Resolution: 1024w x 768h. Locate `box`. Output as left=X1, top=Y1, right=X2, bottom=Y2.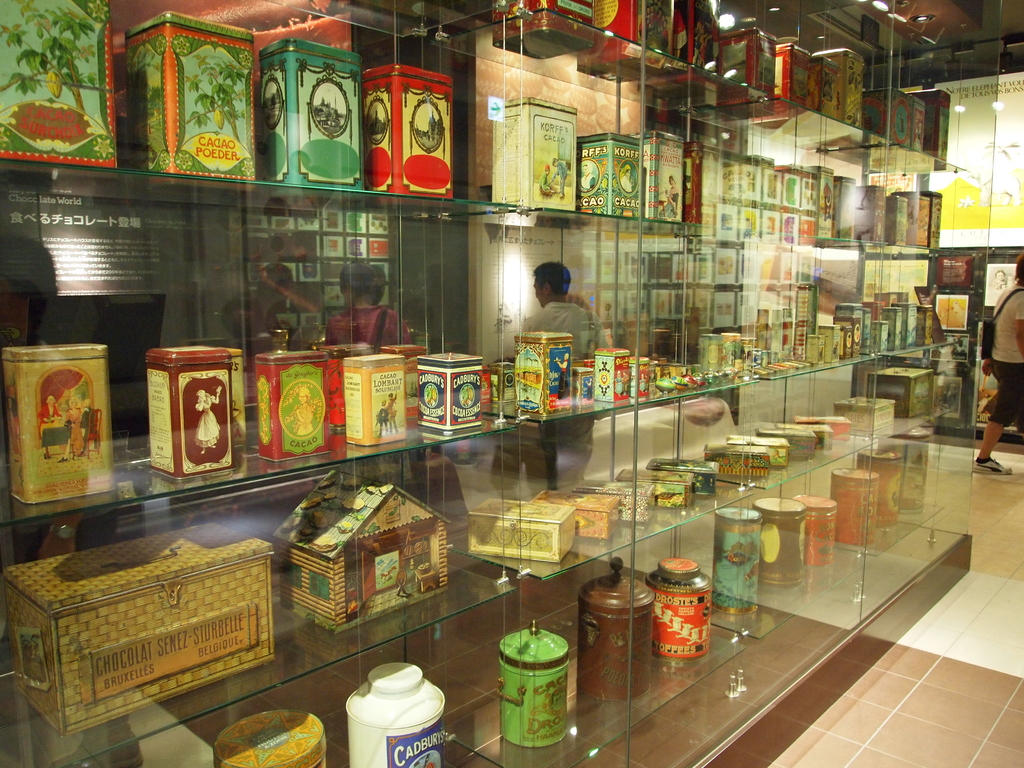
left=412, top=346, right=488, bottom=438.
